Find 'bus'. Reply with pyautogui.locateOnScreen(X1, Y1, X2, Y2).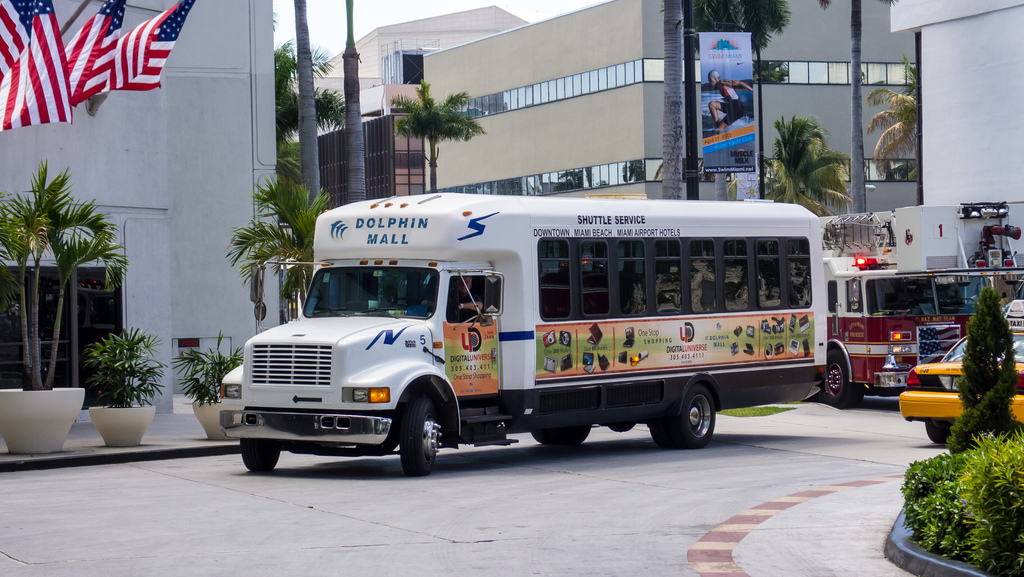
pyautogui.locateOnScreen(211, 184, 825, 473).
